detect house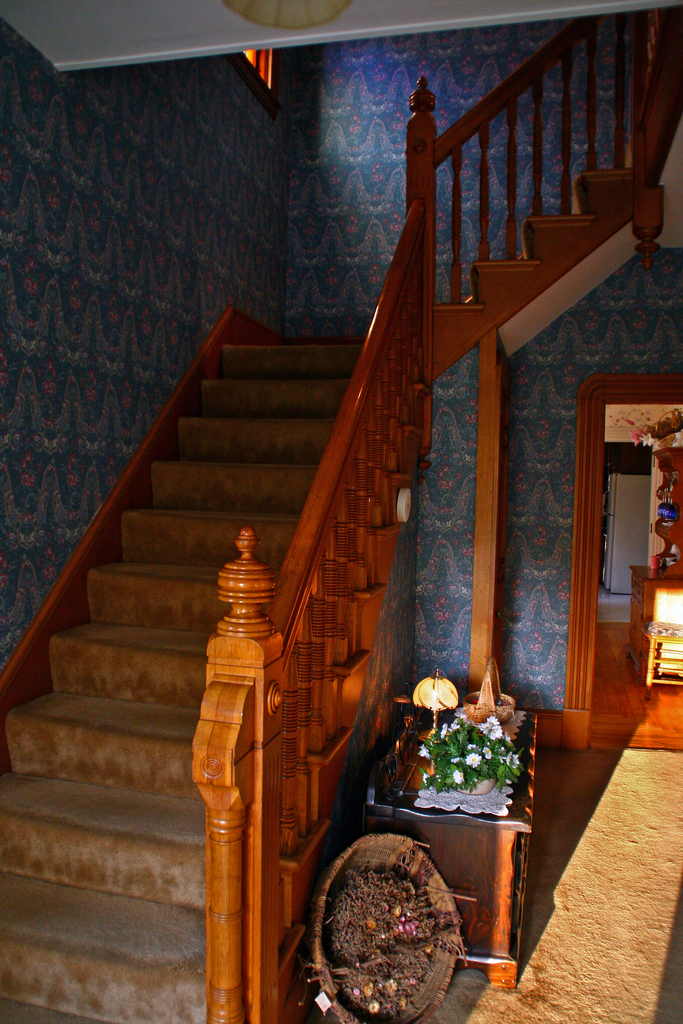
x1=0 y1=0 x2=682 y2=1023
